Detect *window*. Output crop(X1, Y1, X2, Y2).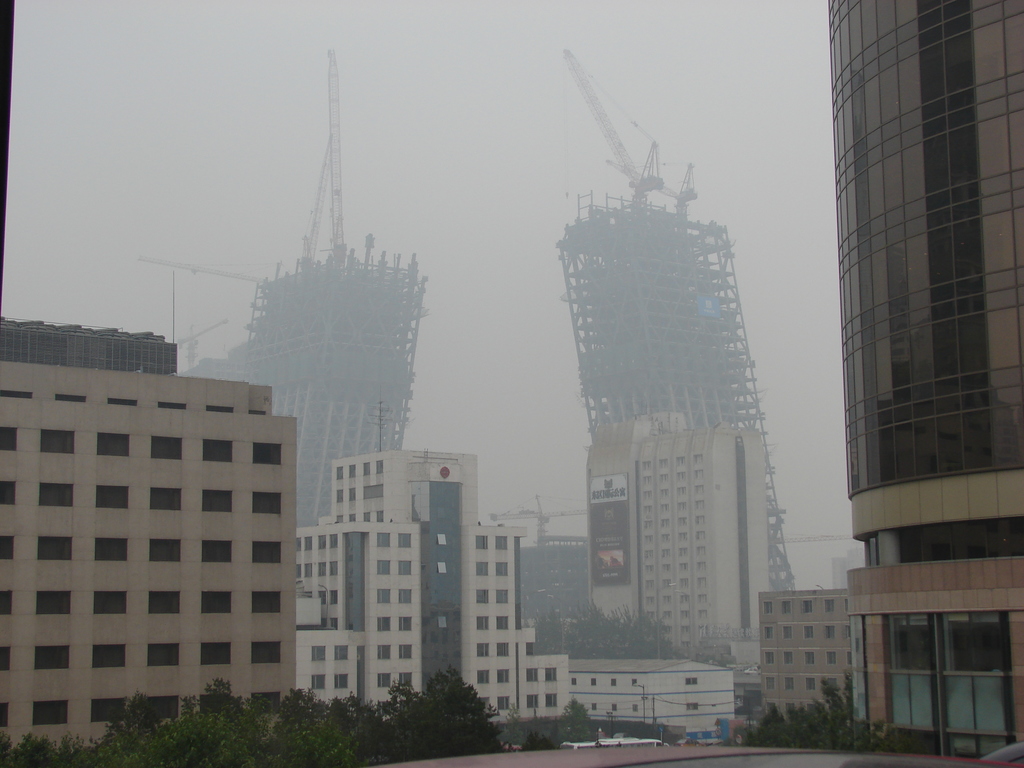
crop(525, 667, 541, 682).
